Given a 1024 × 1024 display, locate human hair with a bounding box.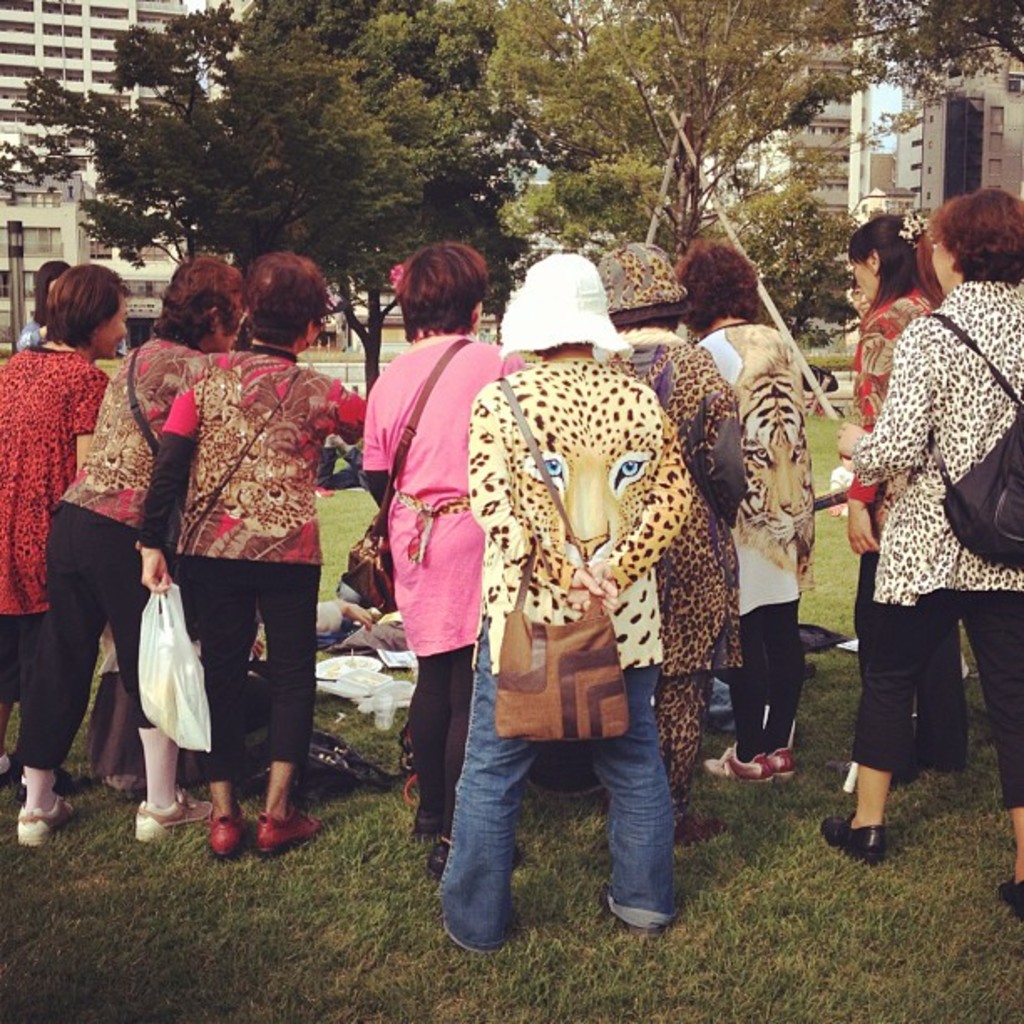
Located: (x1=930, y1=182, x2=1022, y2=286).
